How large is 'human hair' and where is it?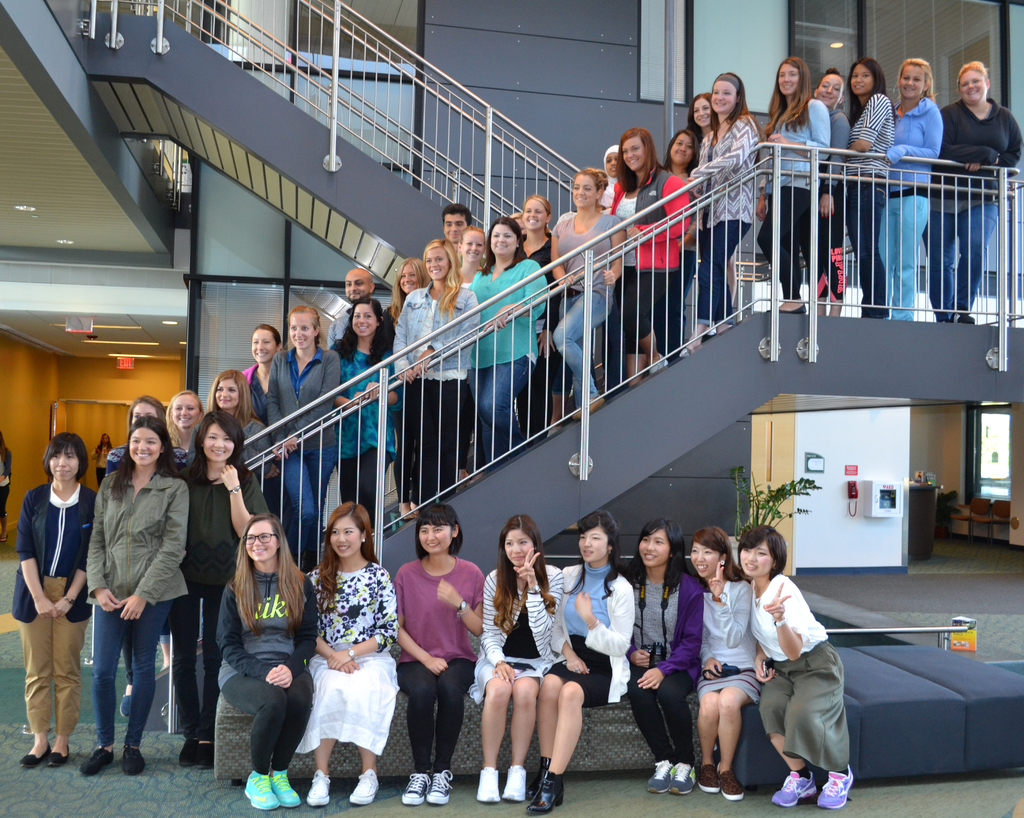
Bounding box: 420,235,465,316.
